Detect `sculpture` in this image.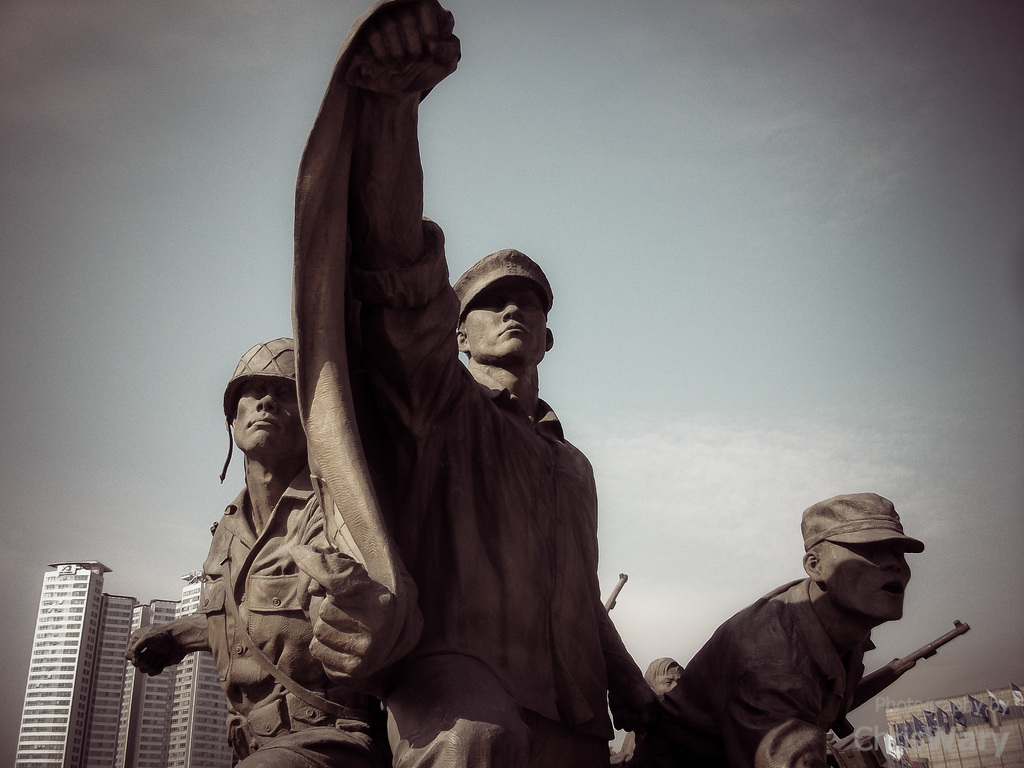
Detection: rect(198, 76, 850, 767).
